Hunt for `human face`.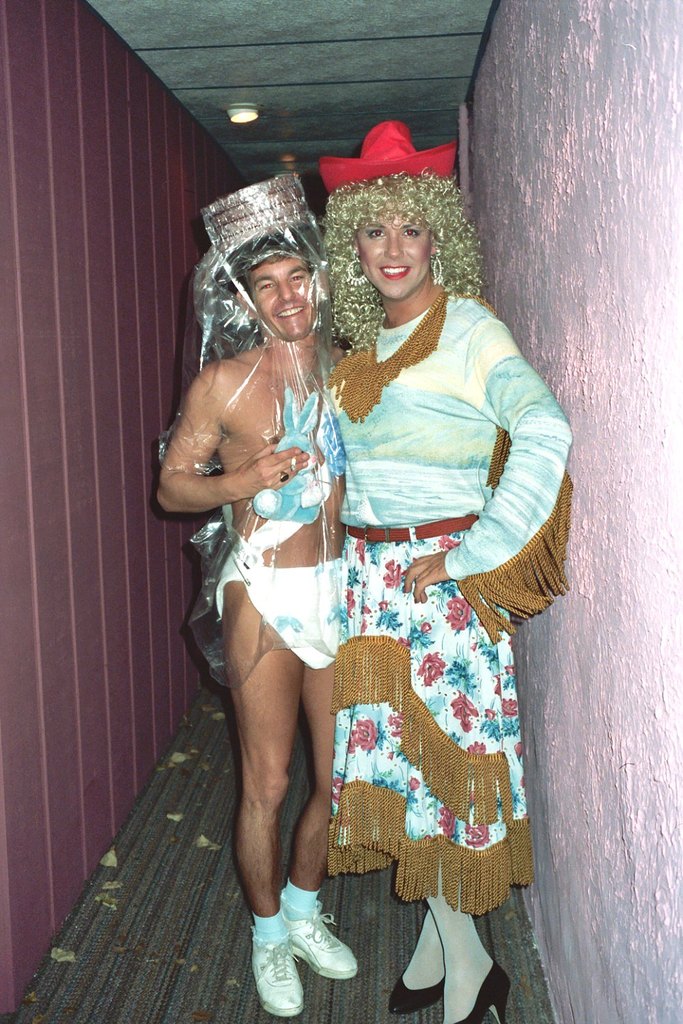
Hunted down at Rect(360, 218, 432, 293).
